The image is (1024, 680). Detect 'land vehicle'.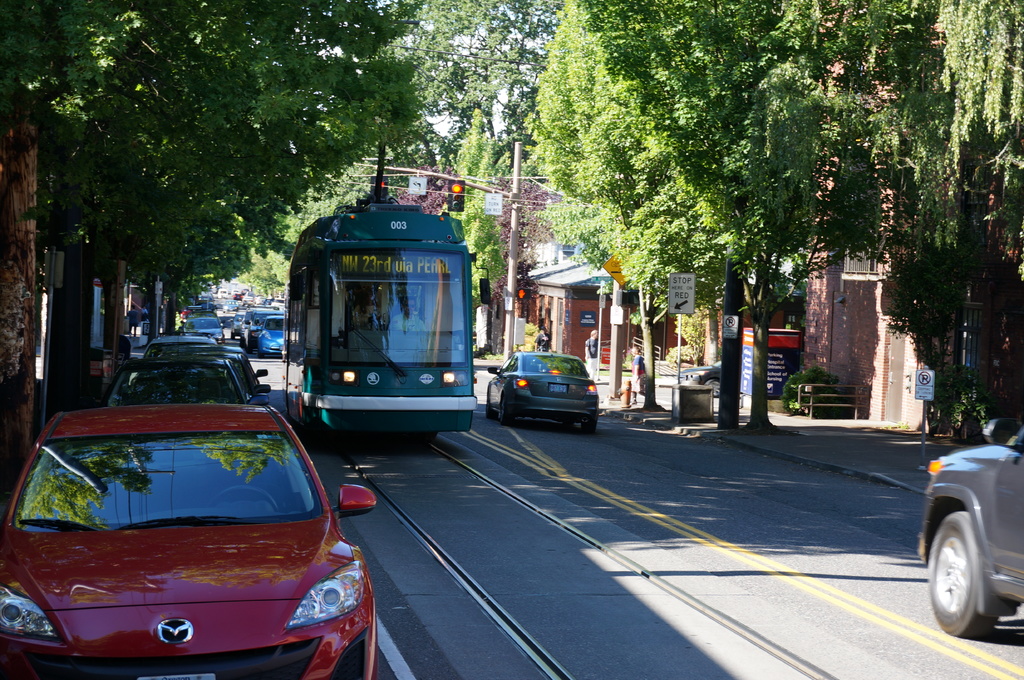
Detection: 239,304,272,342.
